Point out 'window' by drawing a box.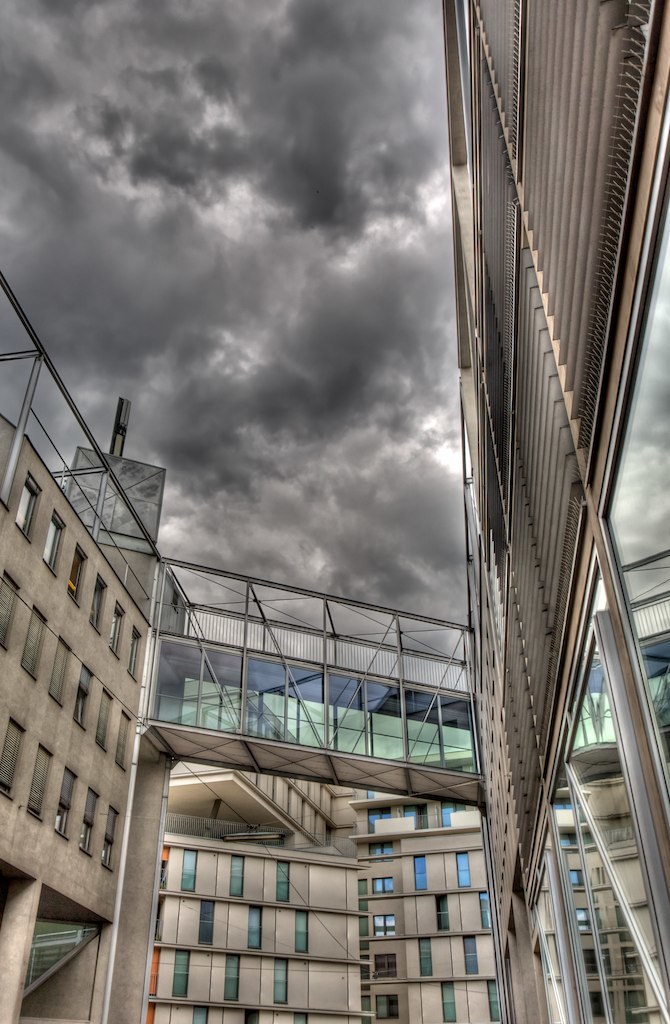
locate(363, 842, 388, 863).
